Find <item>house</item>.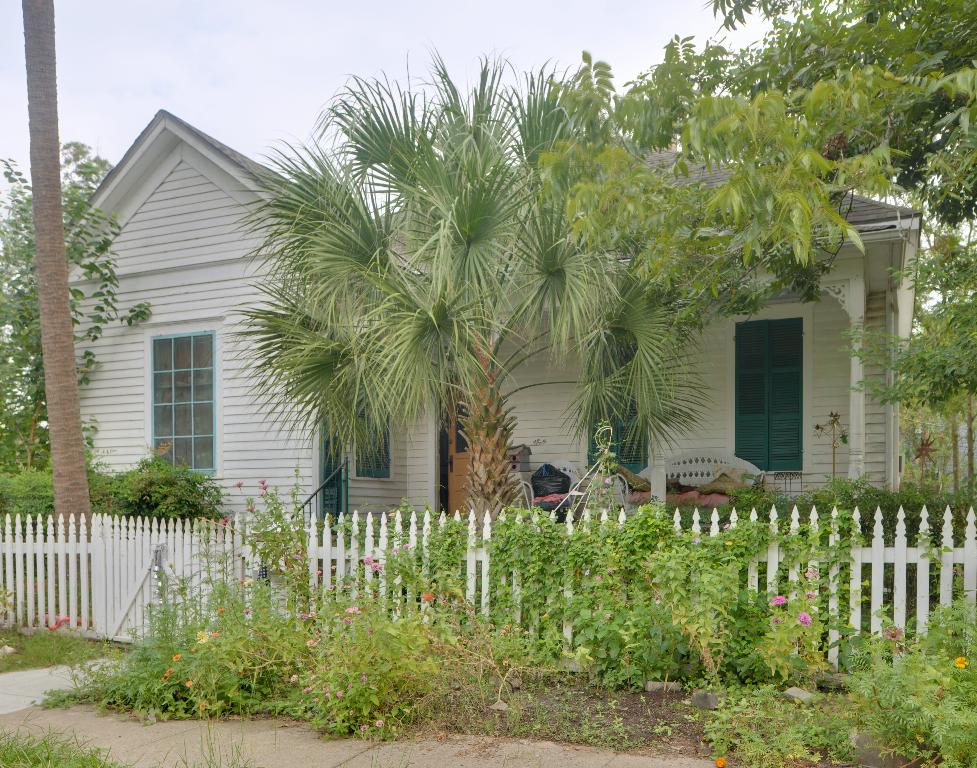
crop(64, 108, 913, 570).
